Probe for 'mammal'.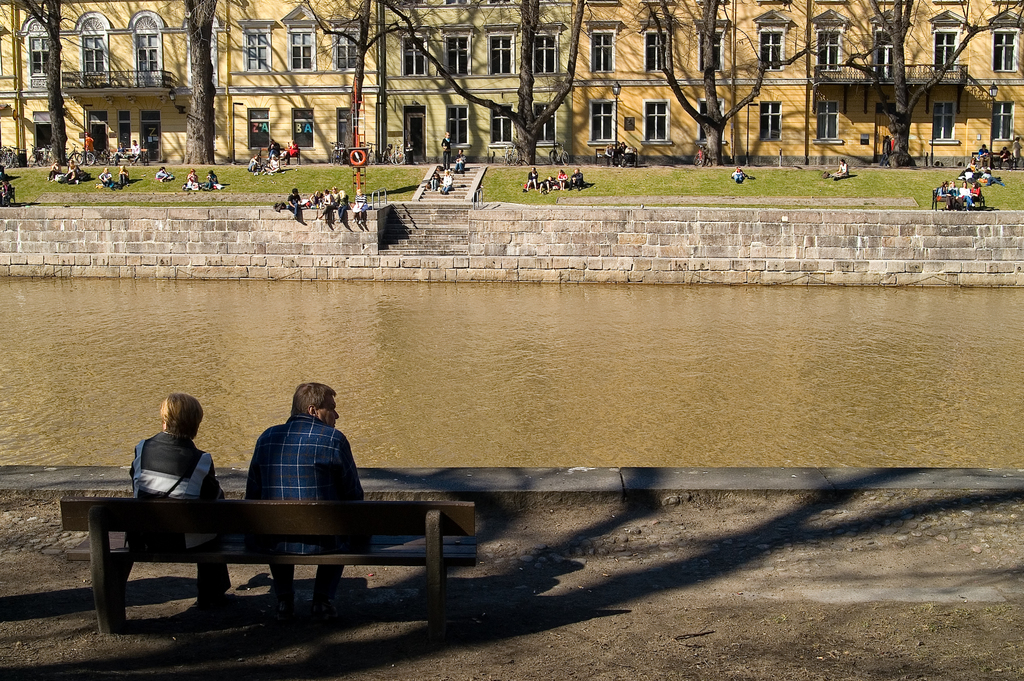
Probe result: BBox(65, 163, 81, 187).
